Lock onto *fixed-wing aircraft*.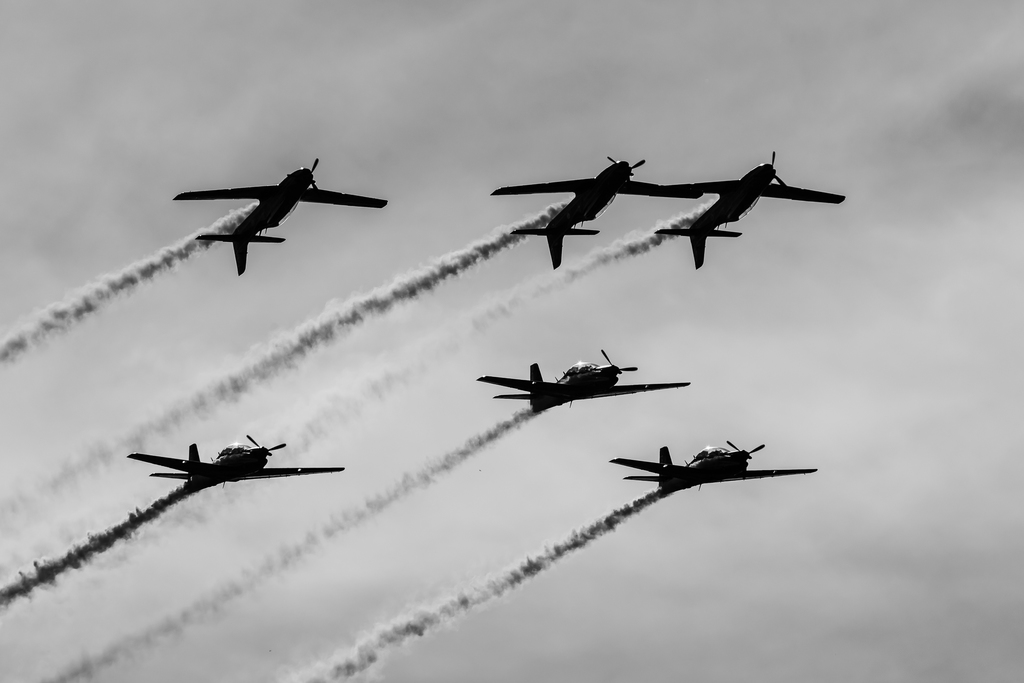
Locked: 119:429:348:519.
